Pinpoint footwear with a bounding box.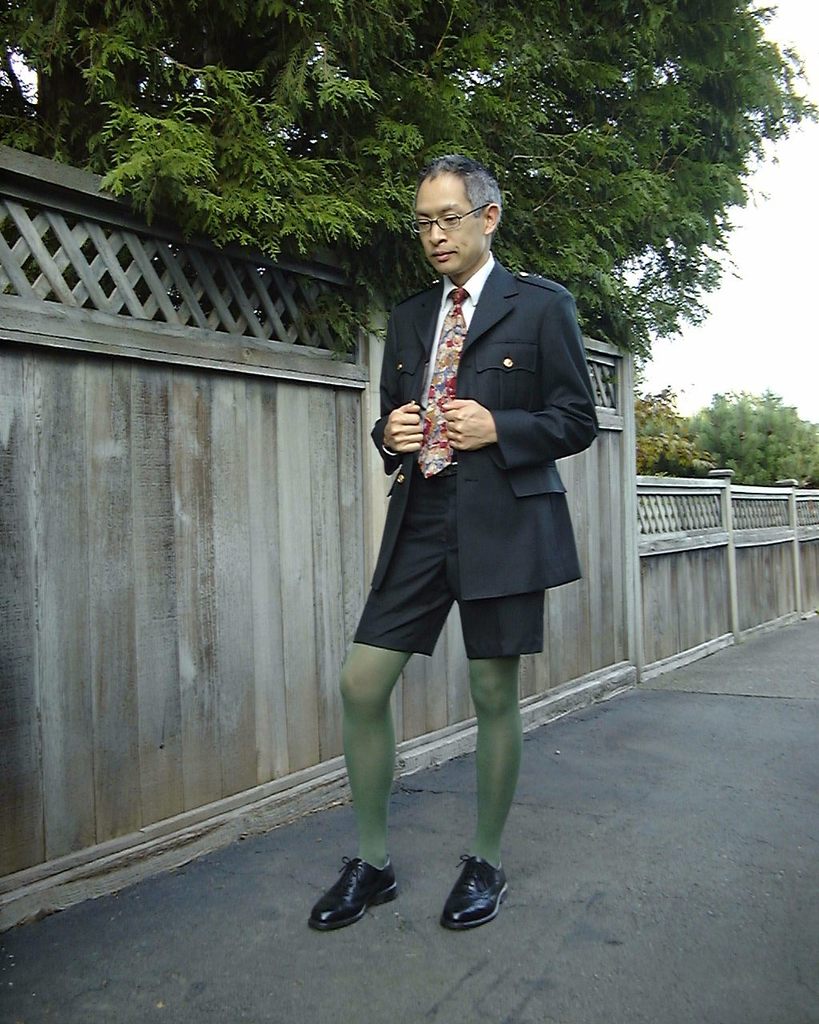
[left=437, top=853, right=512, bottom=926].
